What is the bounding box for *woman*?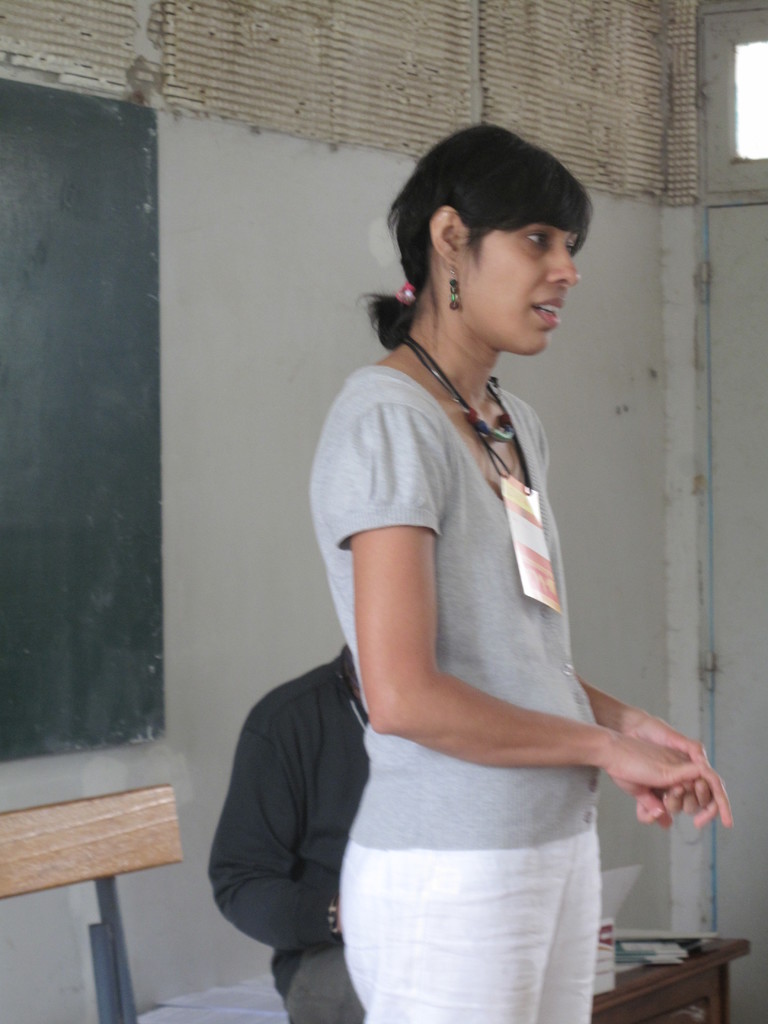
x1=312, y1=124, x2=730, y2=1023.
